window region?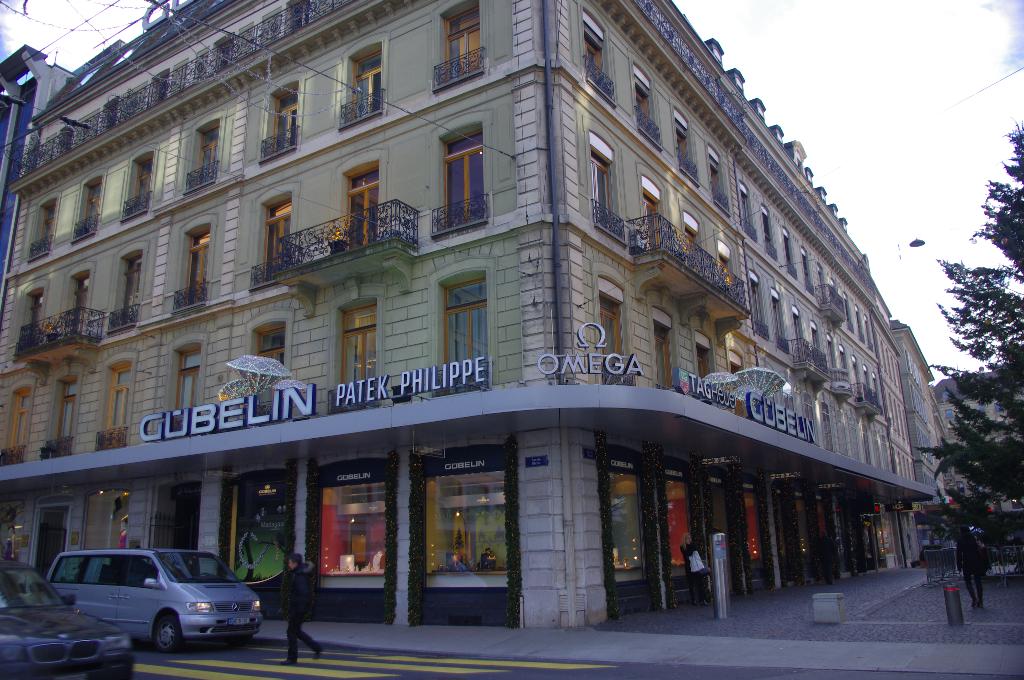
box(175, 343, 207, 416)
